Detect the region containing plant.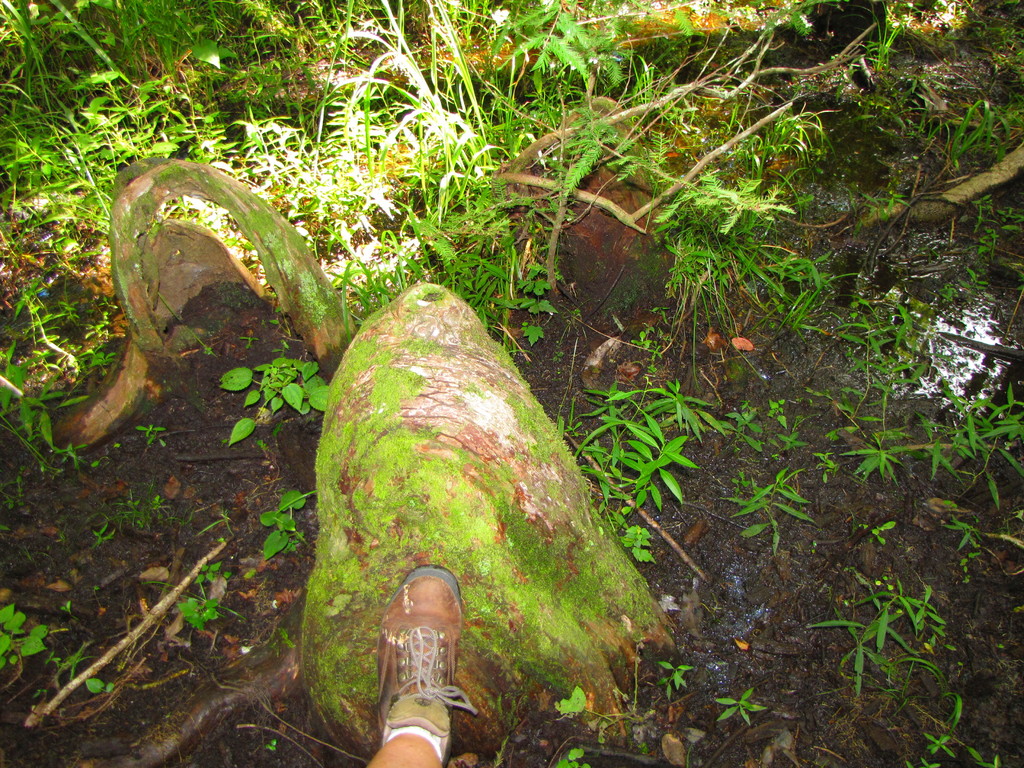
591,406,691,525.
